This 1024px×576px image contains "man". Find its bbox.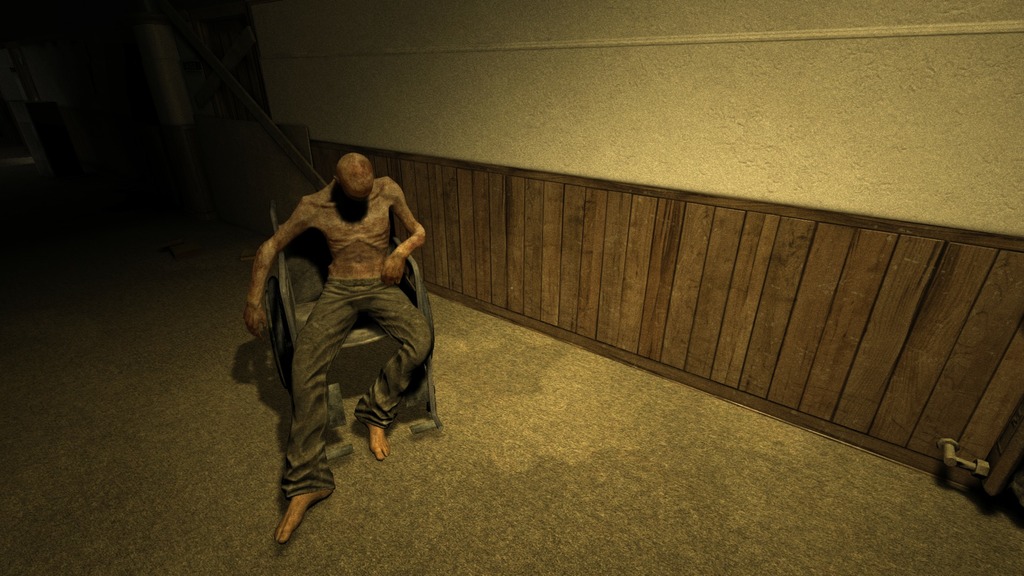
(234, 158, 426, 534).
